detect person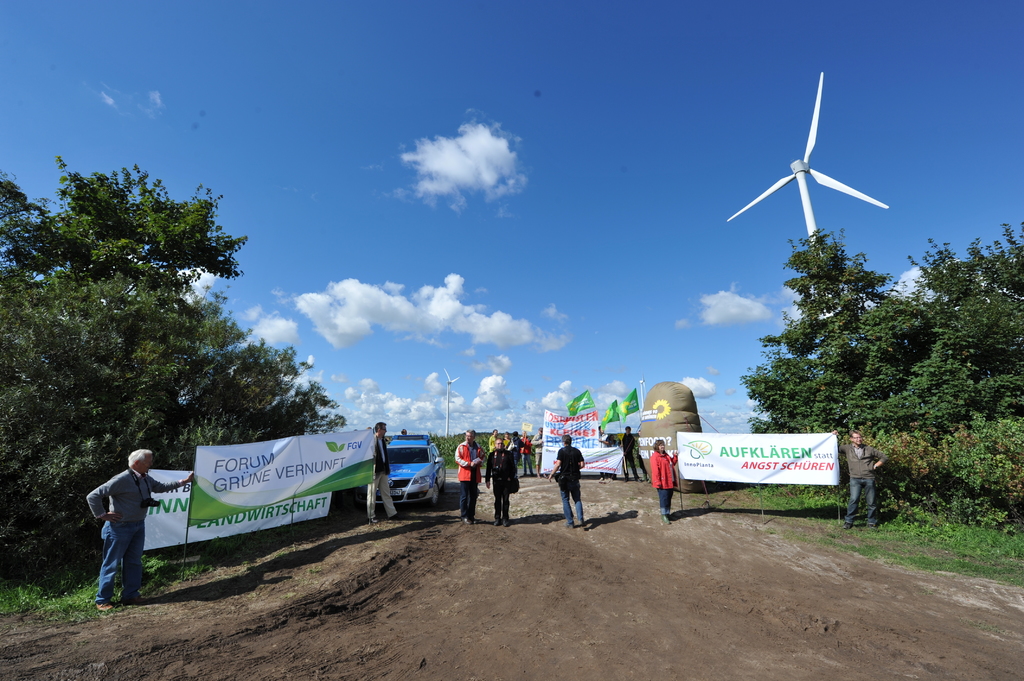
box=[369, 421, 407, 527]
